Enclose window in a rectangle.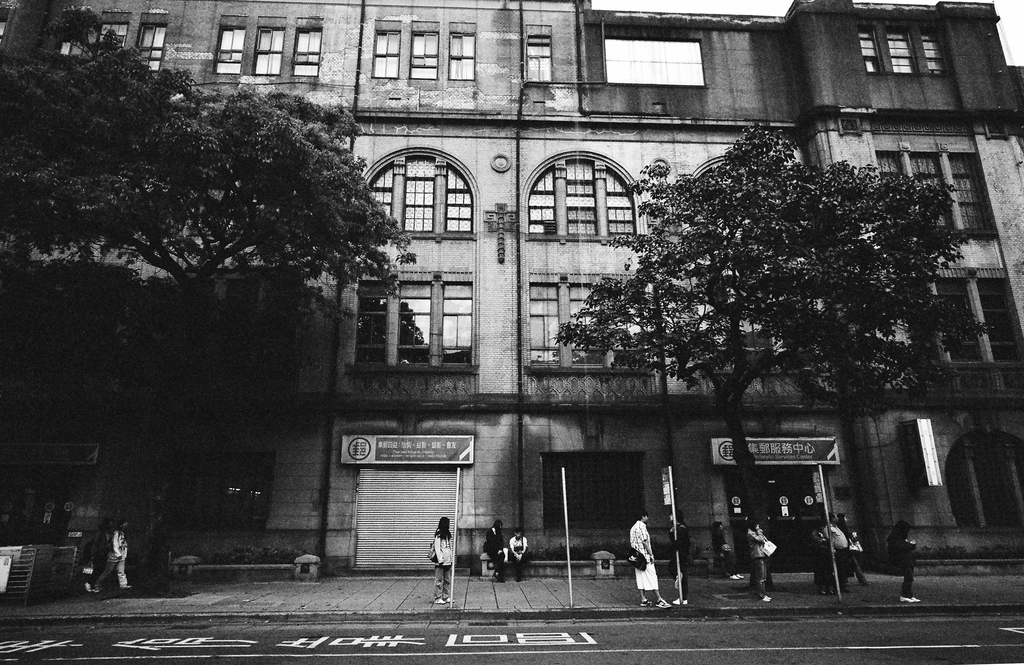
detection(445, 167, 470, 227).
